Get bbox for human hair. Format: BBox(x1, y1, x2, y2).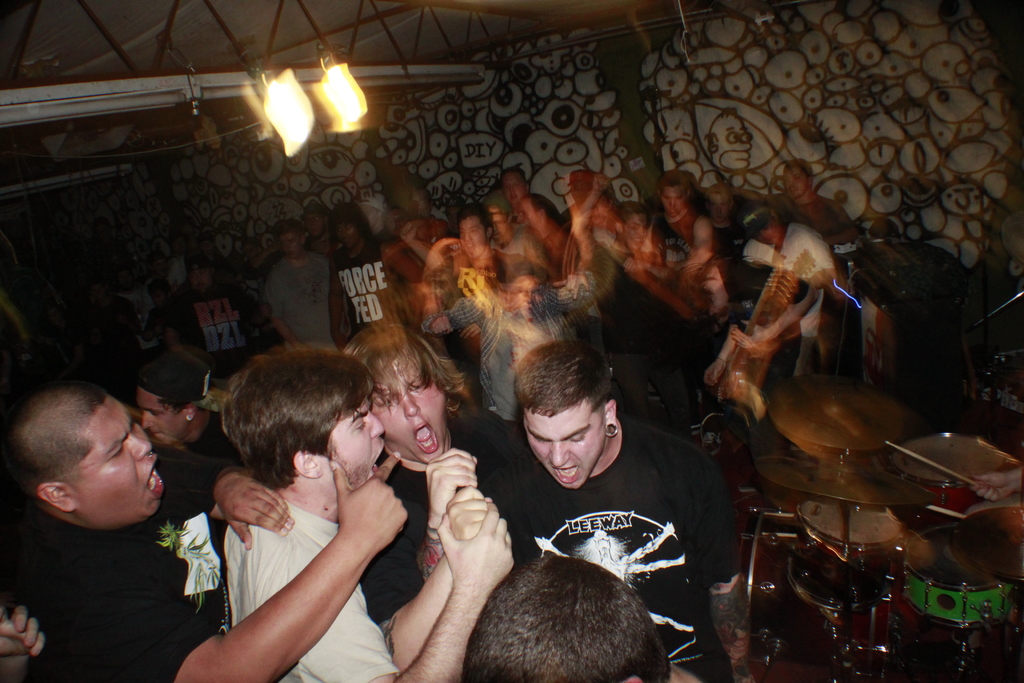
BBox(0, 388, 109, 506).
